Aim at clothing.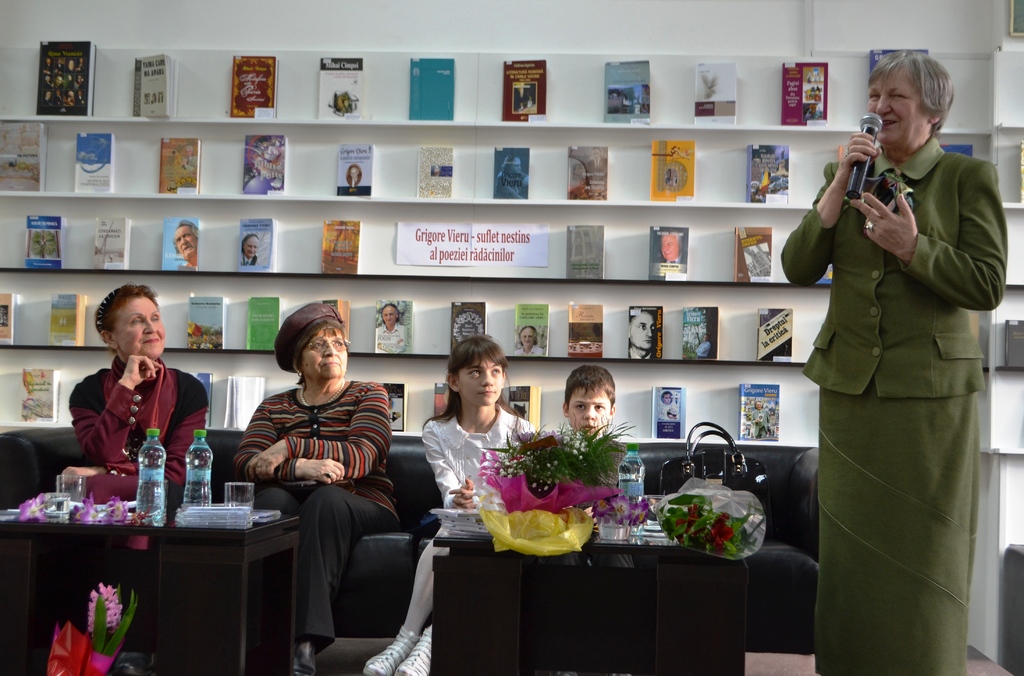
Aimed at {"left": 694, "top": 339, "right": 712, "bottom": 357}.
